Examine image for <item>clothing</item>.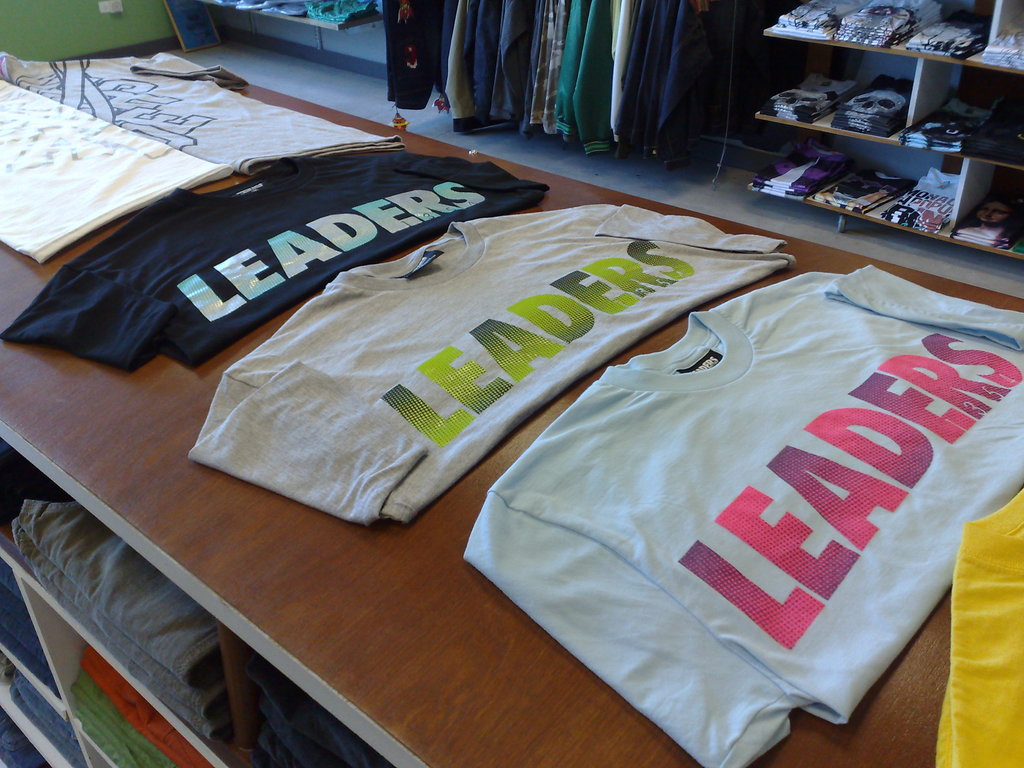
Examination result: left=1, top=143, right=548, bottom=368.
